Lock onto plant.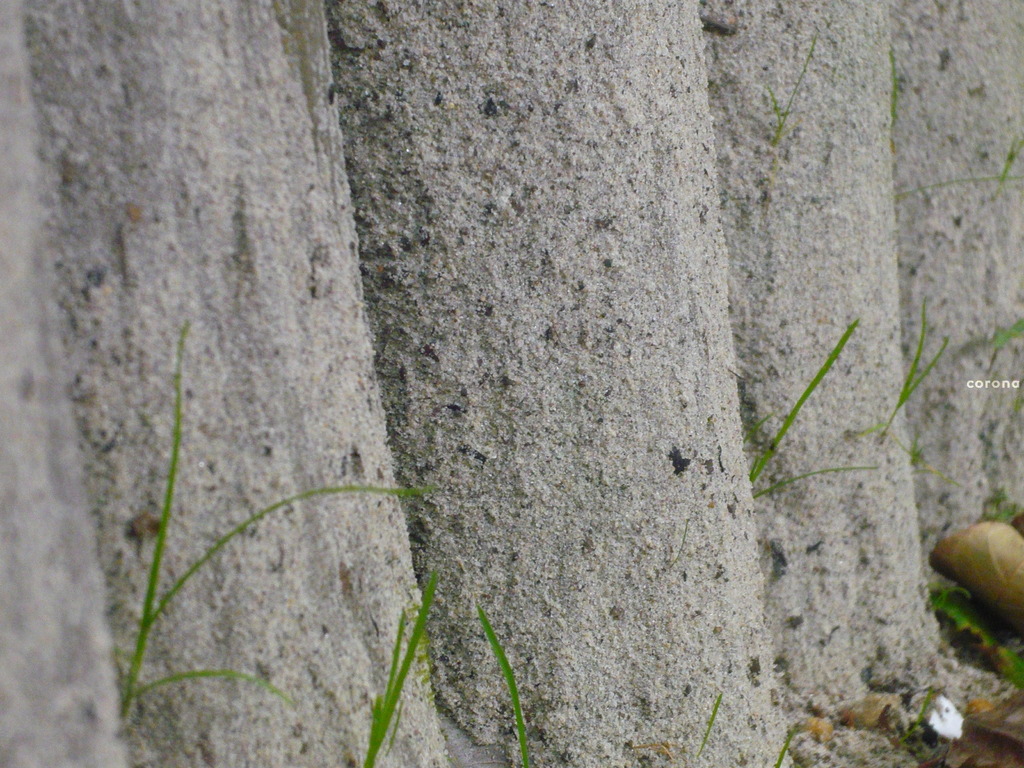
Locked: box(358, 574, 448, 767).
